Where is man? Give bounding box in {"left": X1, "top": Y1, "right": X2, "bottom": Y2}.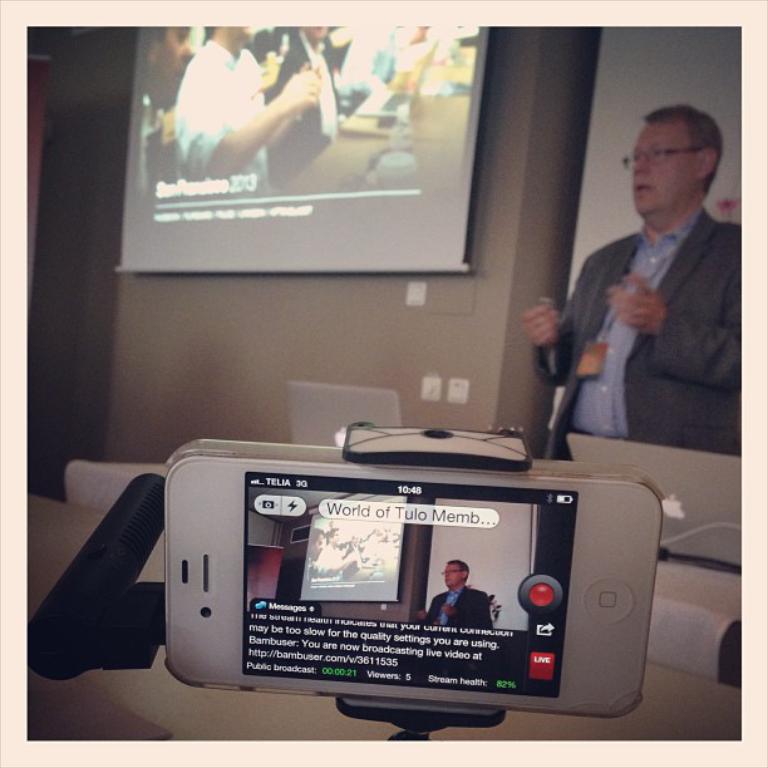
{"left": 176, "top": 24, "right": 324, "bottom": 195}.
